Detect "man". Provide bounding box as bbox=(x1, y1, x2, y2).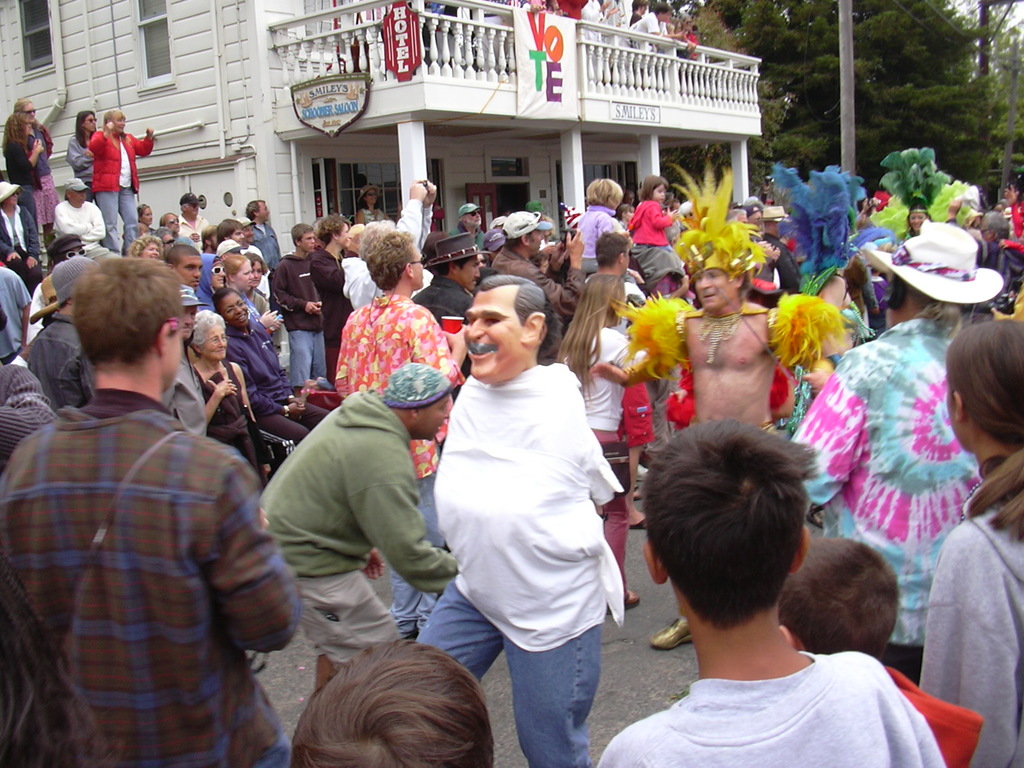
bbox=(410, 235, 483, 340).
